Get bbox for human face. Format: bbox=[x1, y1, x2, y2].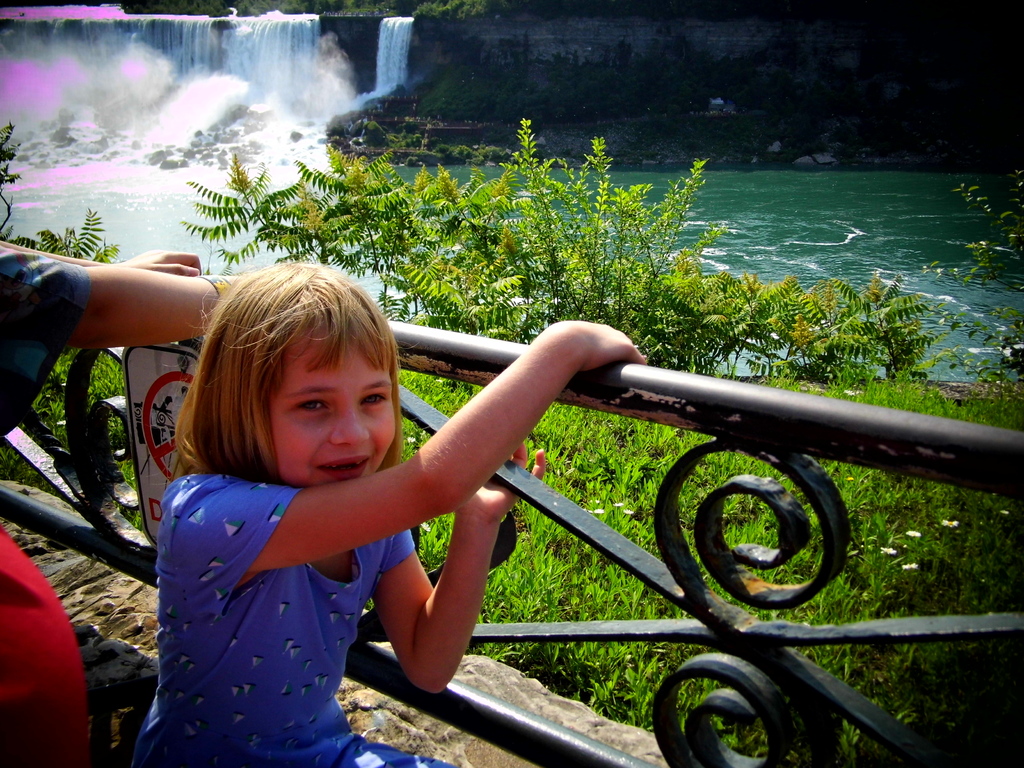
bbox=[265, 320, 396, 485].
